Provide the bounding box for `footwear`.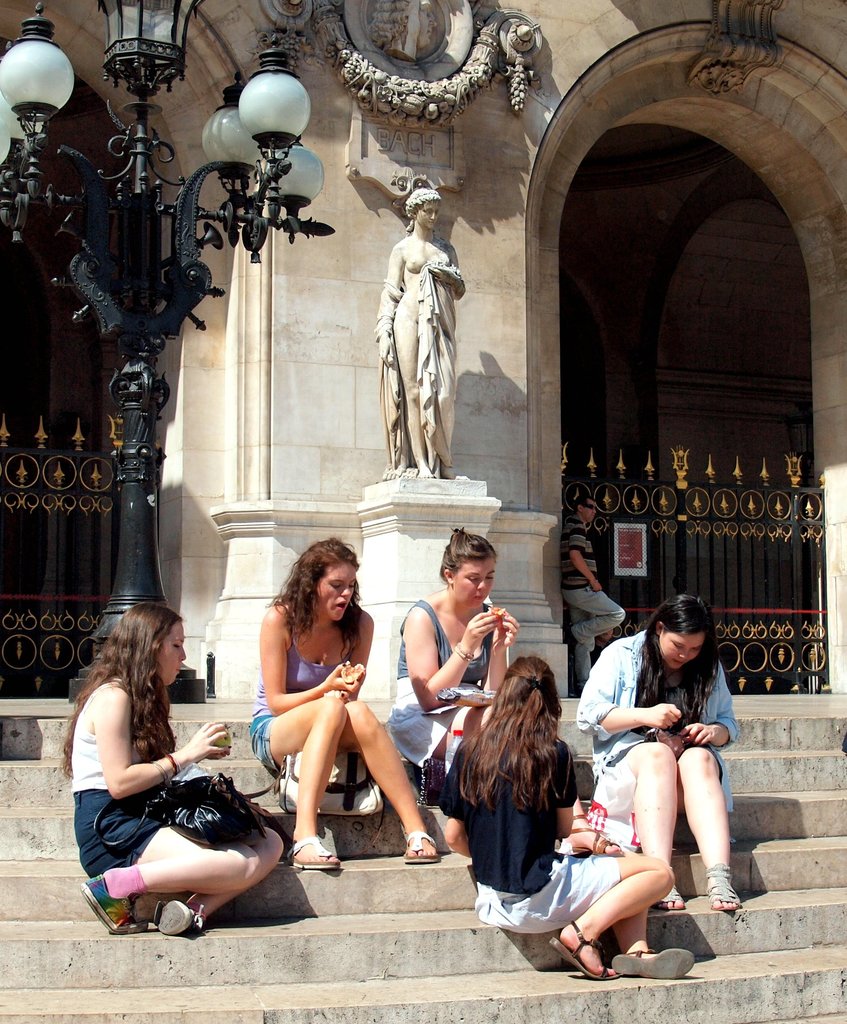
detection(707, 863, 740, 913).
